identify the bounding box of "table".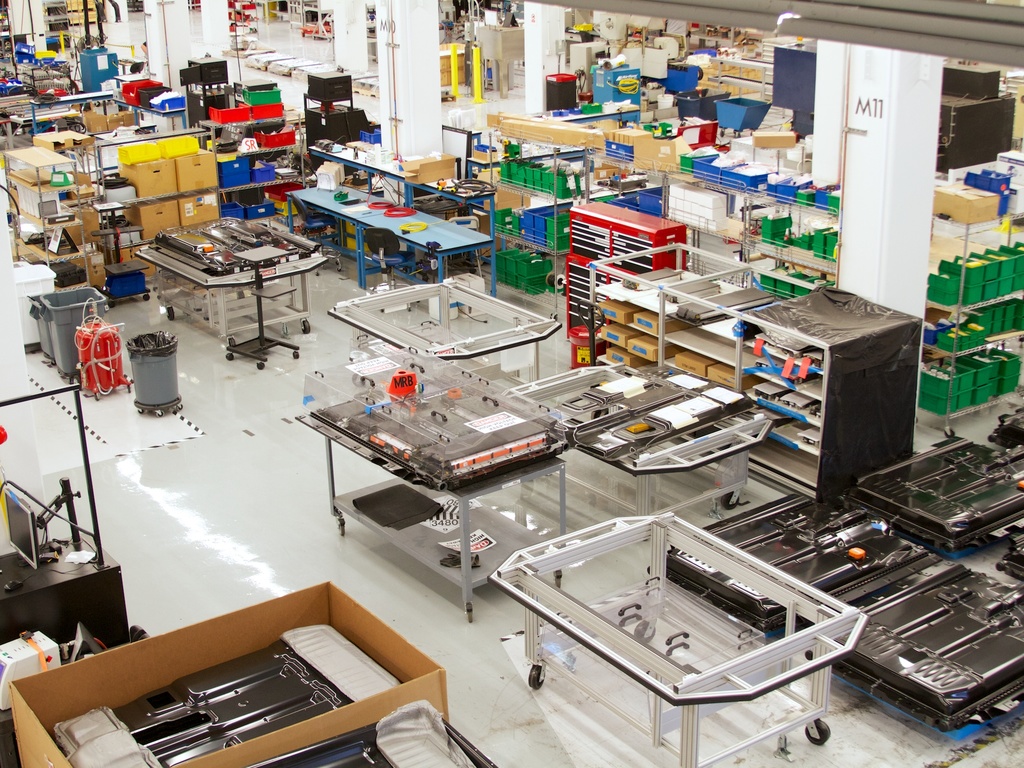
[left=330, top=282, right=559, bottom=381].
